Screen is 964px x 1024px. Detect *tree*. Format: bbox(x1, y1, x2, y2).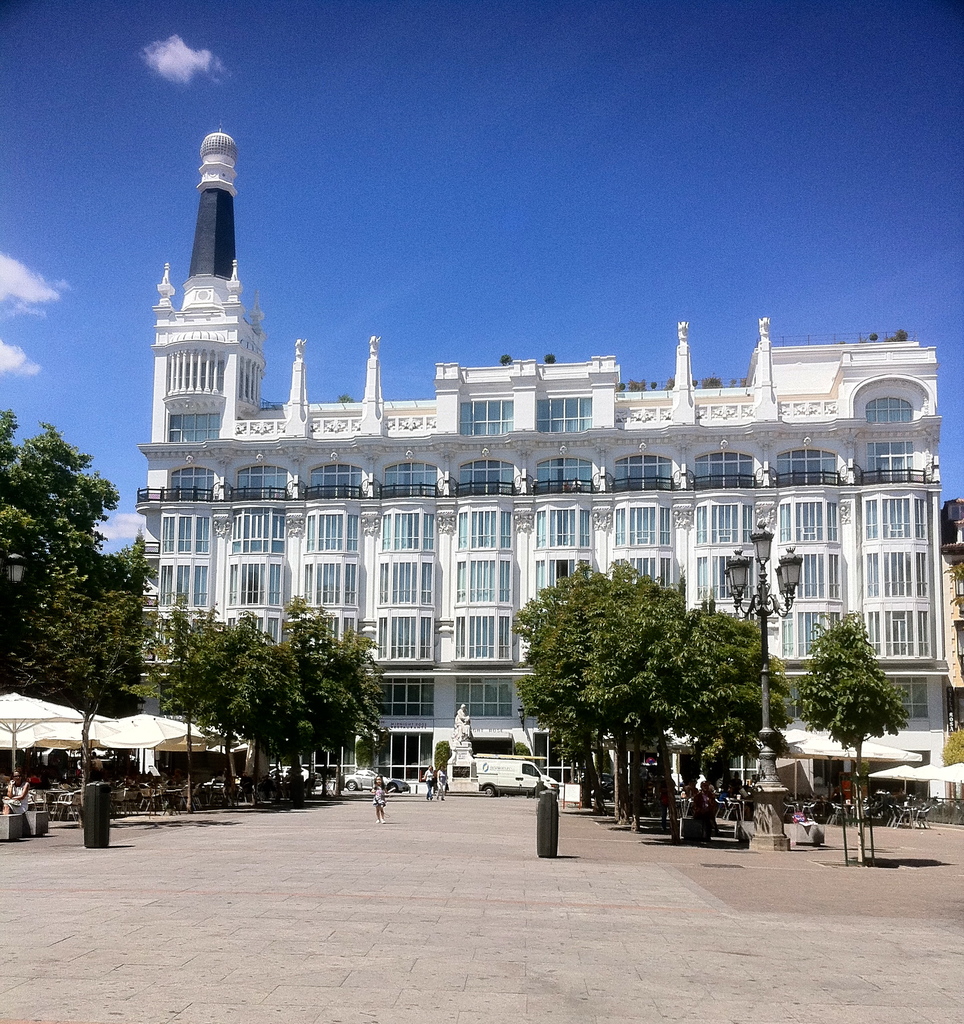
bbox(0, 408, 387, 817).
